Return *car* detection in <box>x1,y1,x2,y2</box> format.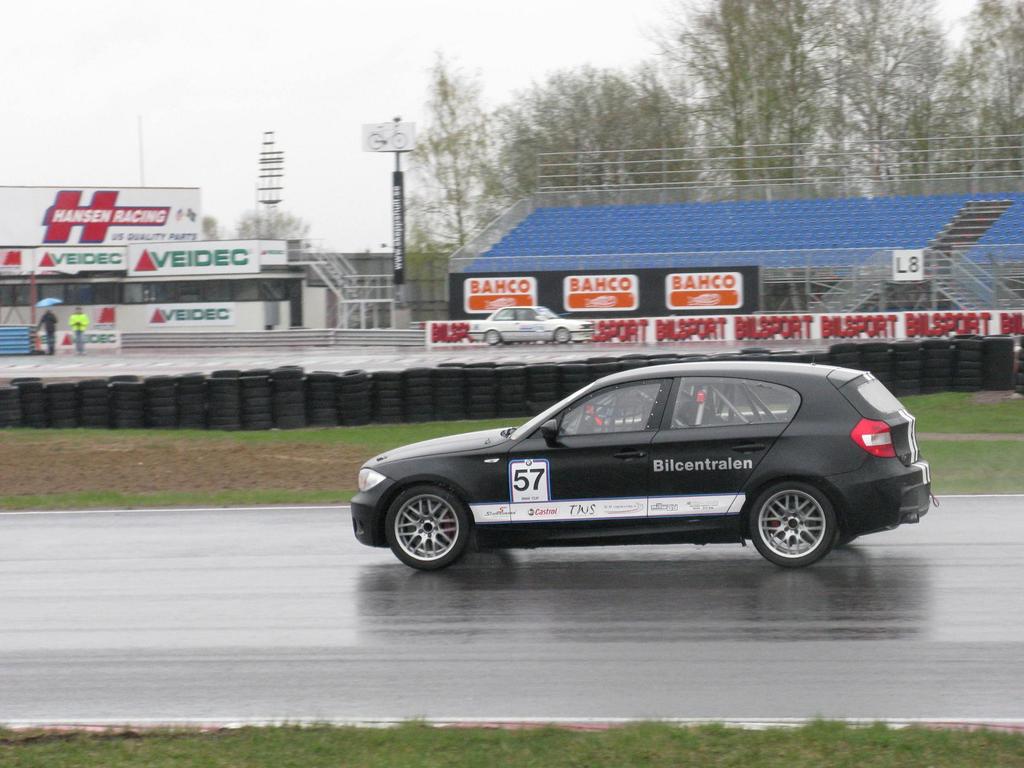
<box>343,358,941,569</box>.
